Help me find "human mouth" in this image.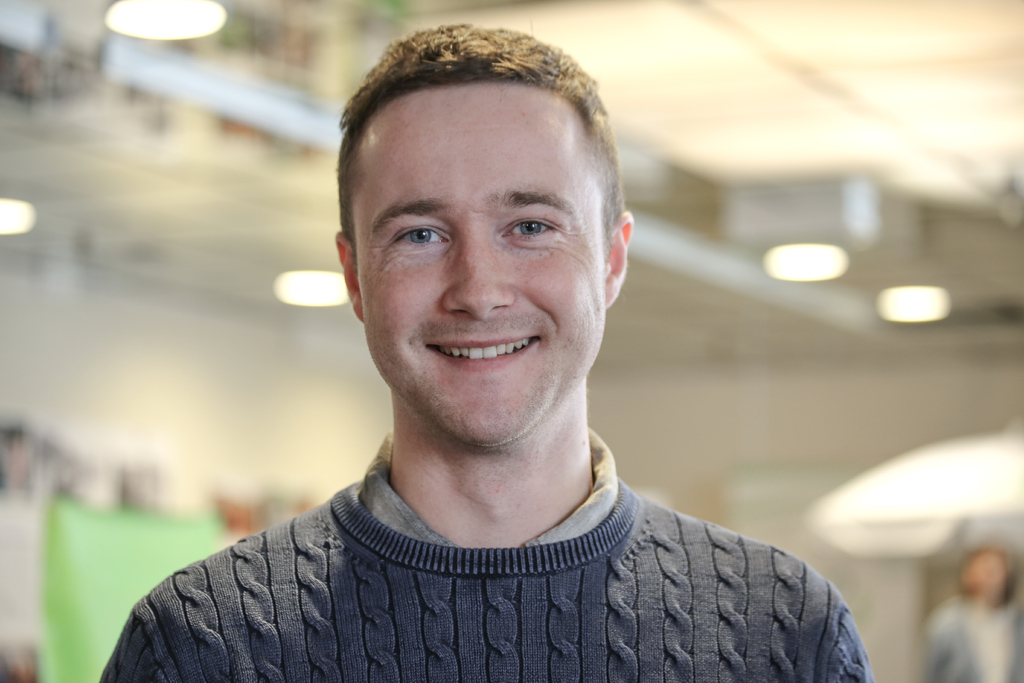
Found it: detection(424, 333, 541, 374).
